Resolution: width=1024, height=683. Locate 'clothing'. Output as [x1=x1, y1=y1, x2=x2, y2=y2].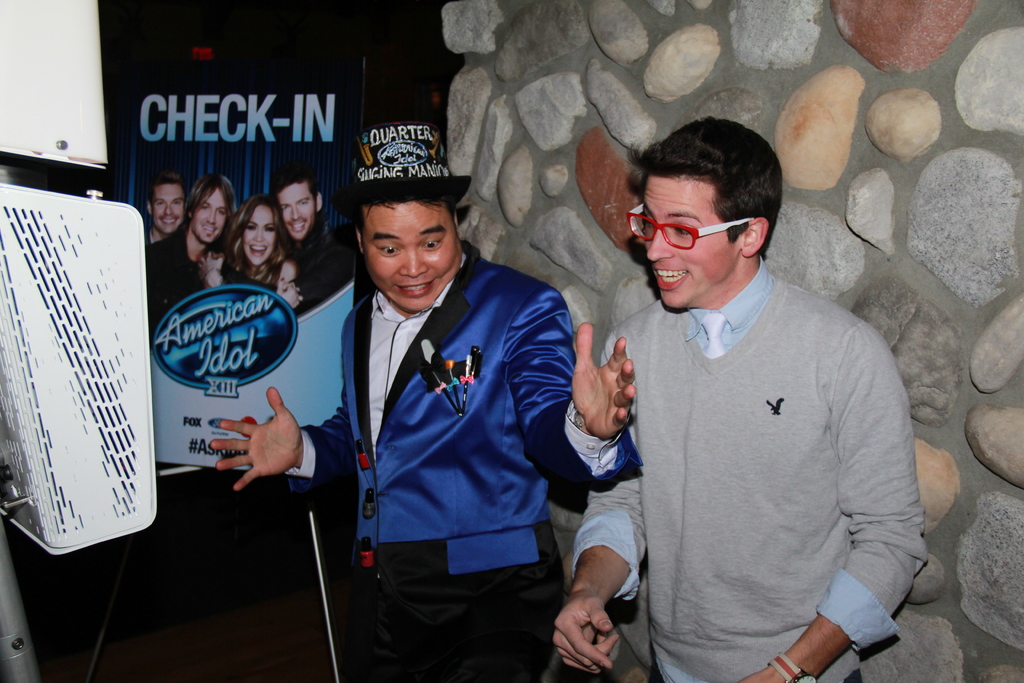
[x1=286, y1=245, x2=643, y2=682].
